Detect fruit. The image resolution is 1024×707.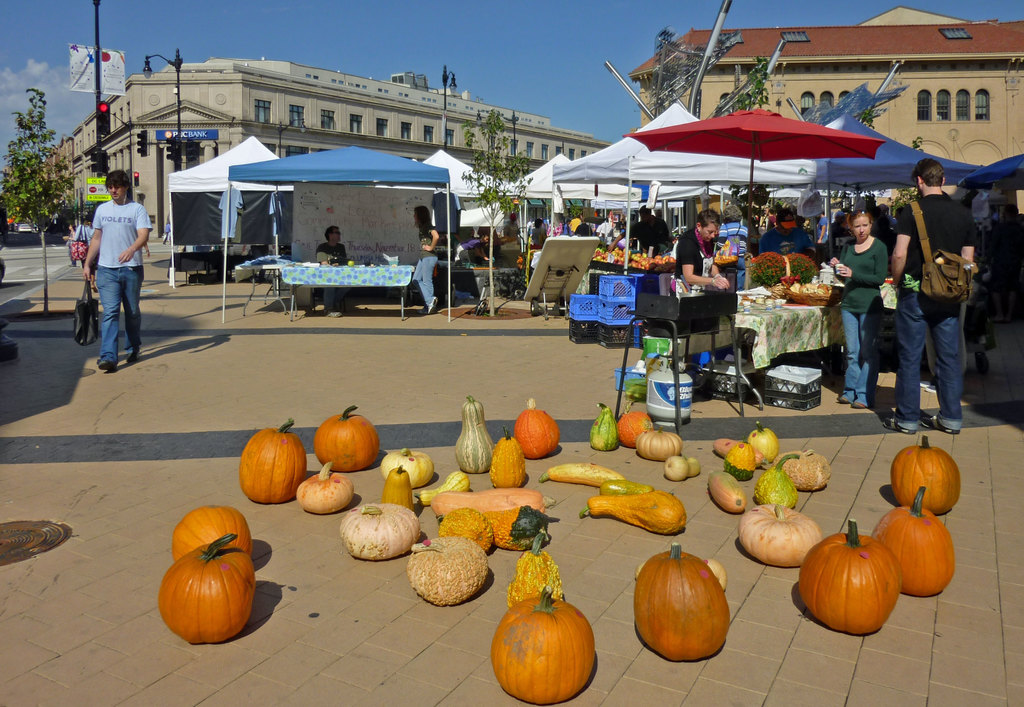
x1=635, y1=430, x2=682, y2=460.
